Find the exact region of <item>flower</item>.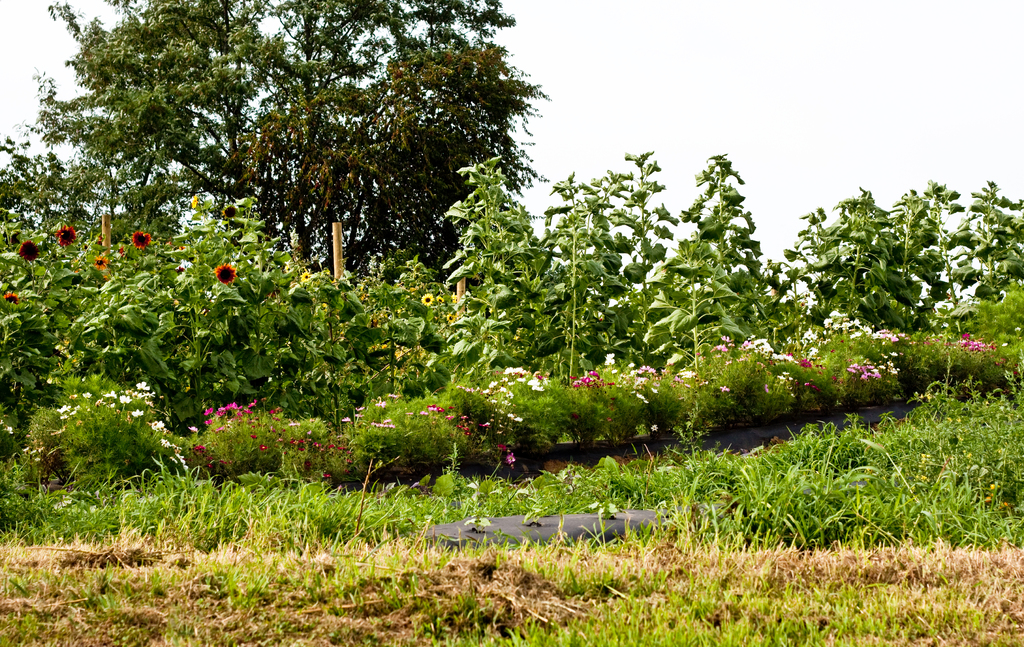
Exact region: locate(128, 234, 153, 252).
